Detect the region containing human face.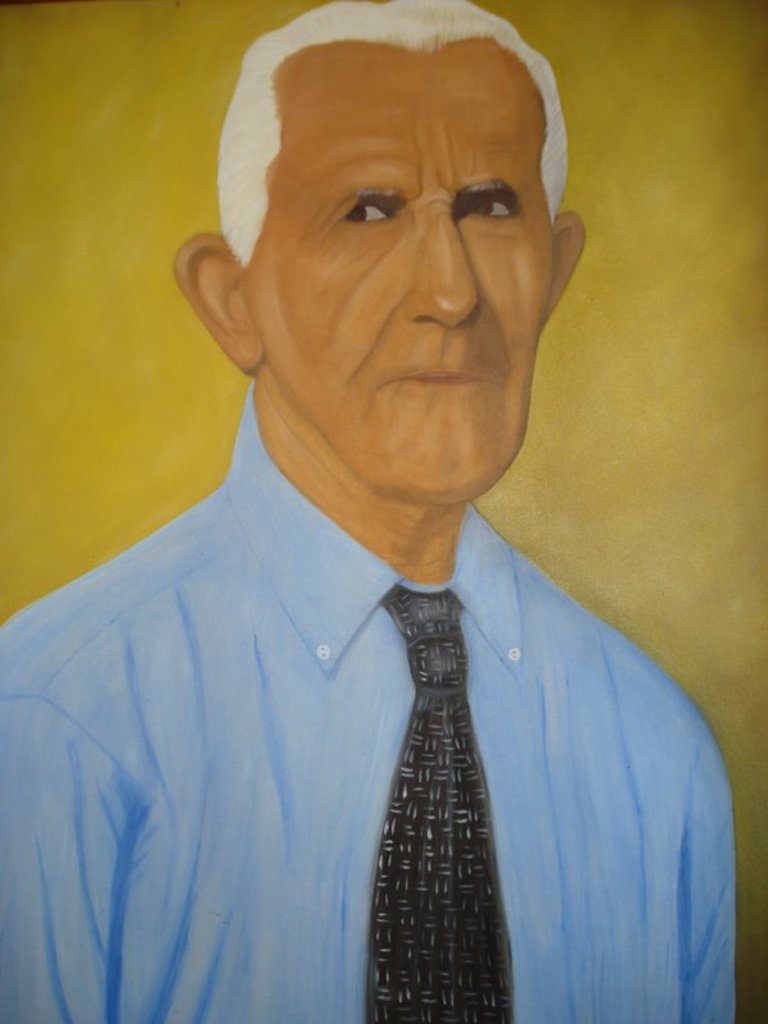
242/54/553/507.
